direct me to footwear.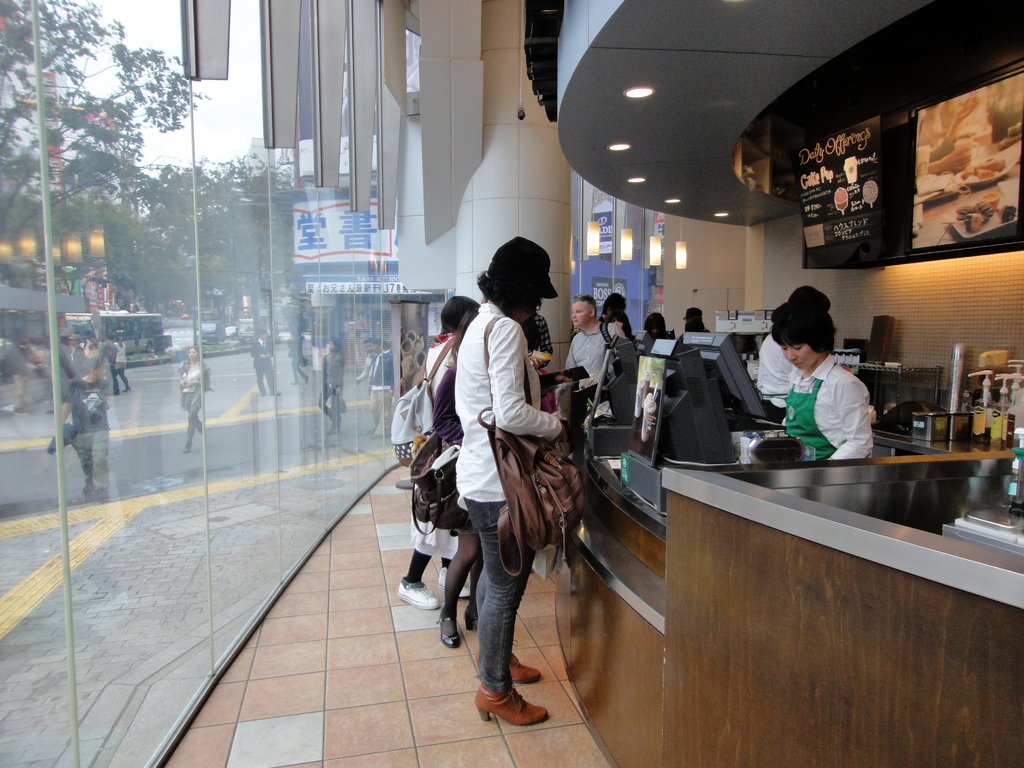
Direction: <box>468,671,548,744</box>.
